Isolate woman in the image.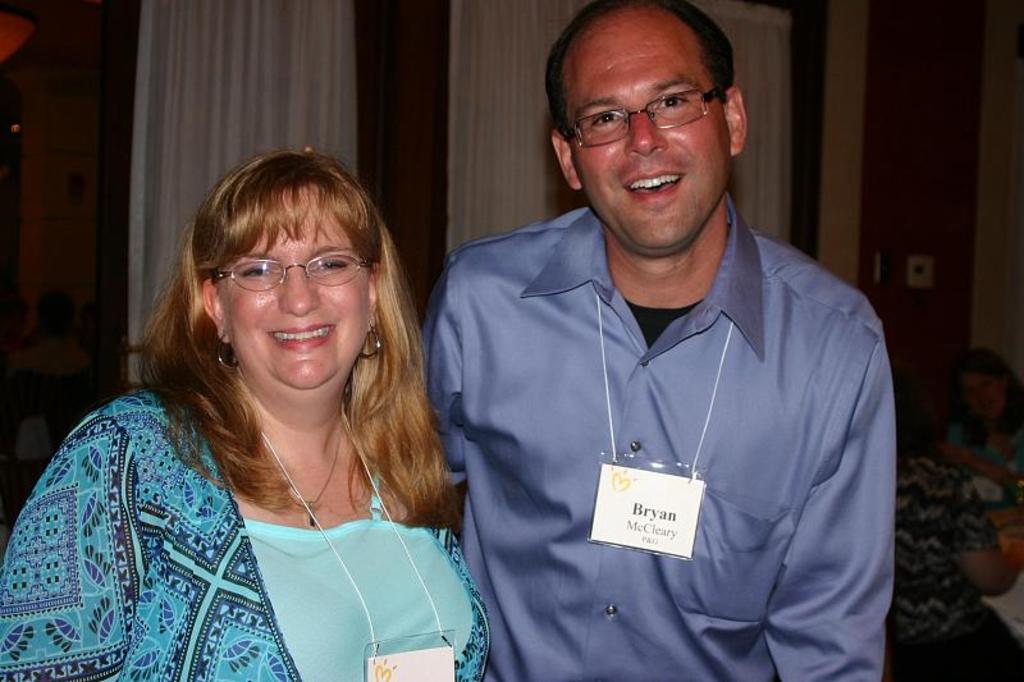
Isolated region: [17, 131, 486, 681].
